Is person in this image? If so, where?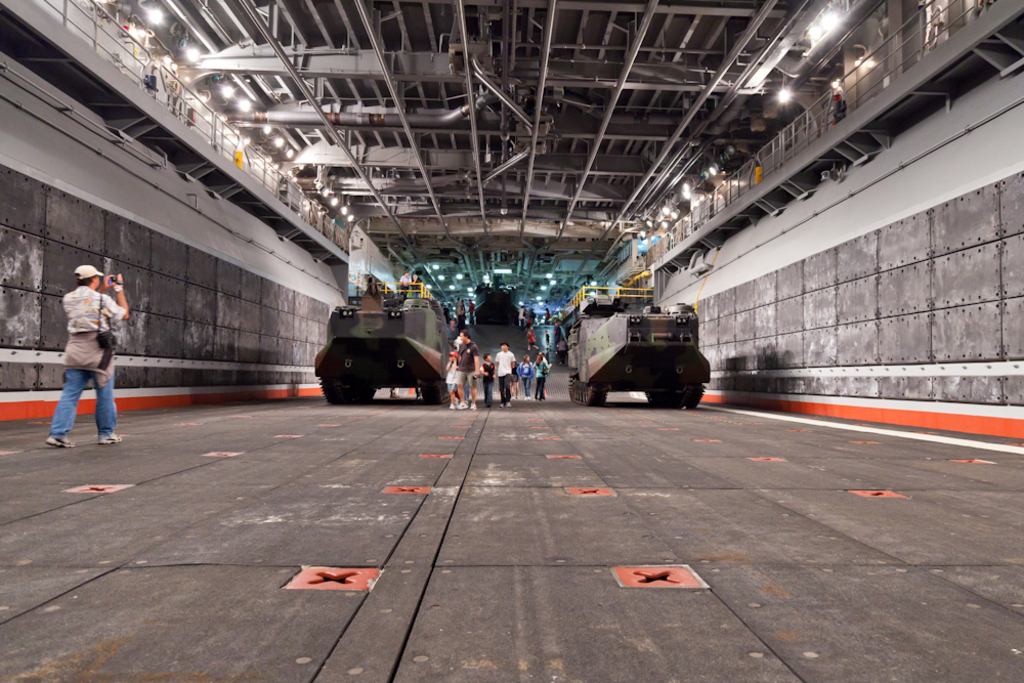
Yes, at x1=388 y1=386 x2=401 y2=403.
